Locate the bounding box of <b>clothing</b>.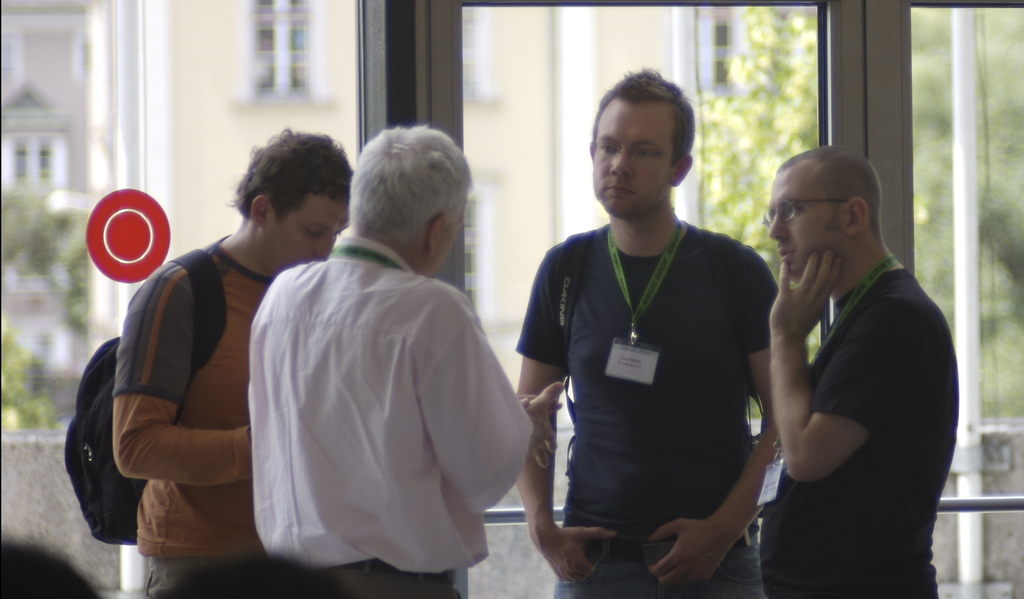
Bounding box: (110,230,271,555).
